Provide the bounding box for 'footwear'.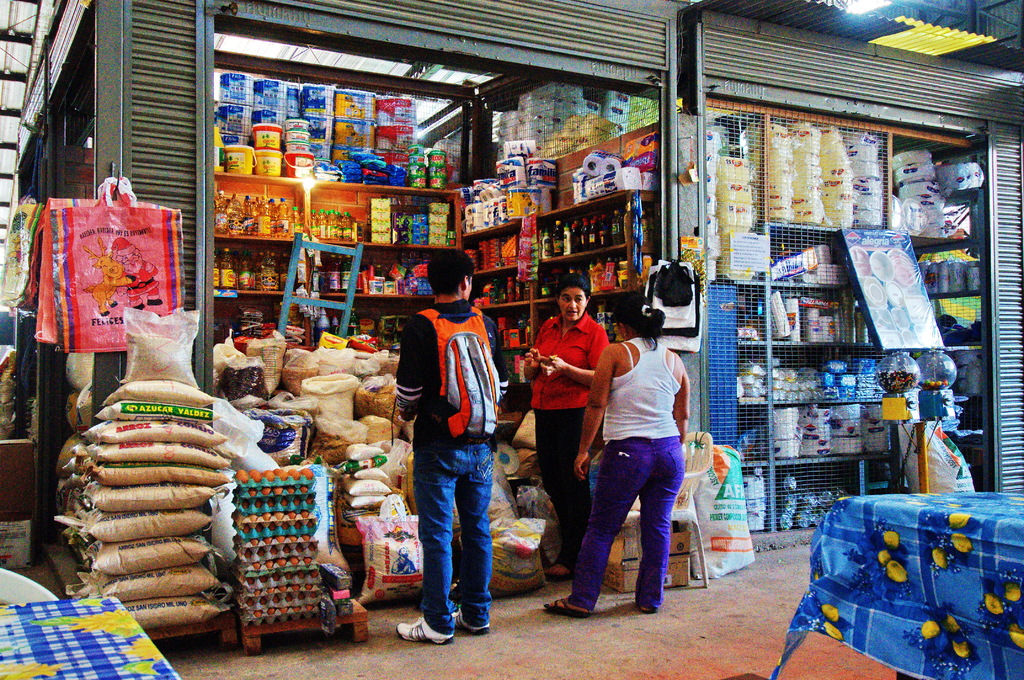
[394,611,454,642].
